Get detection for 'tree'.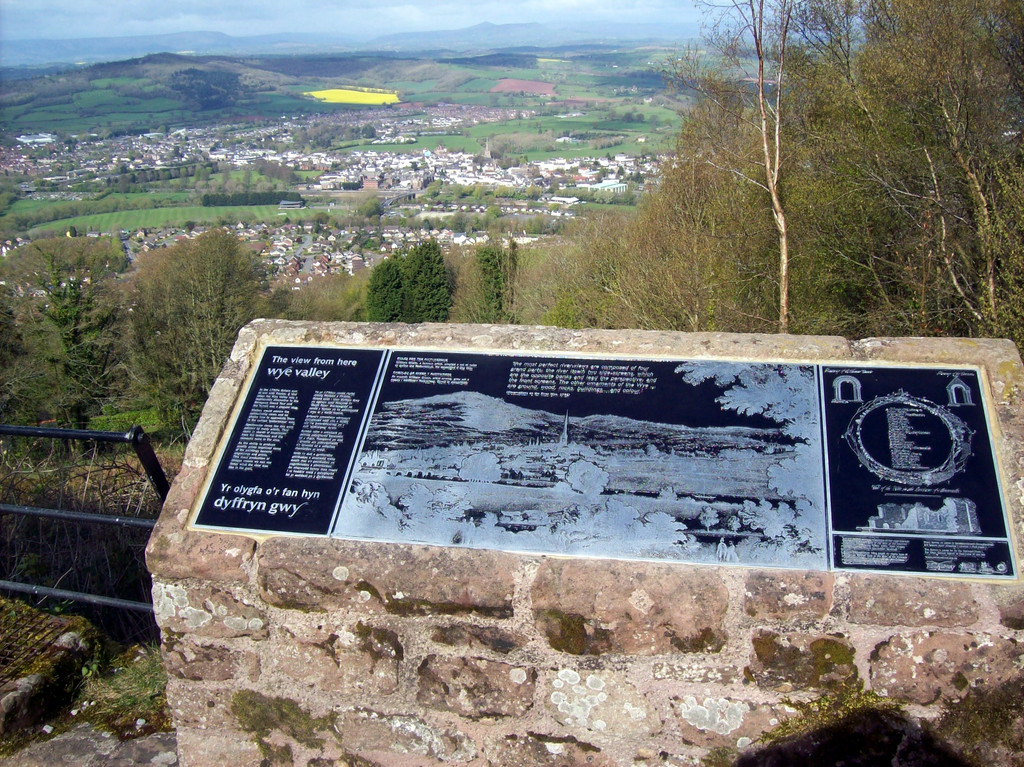
Detection: select_region(403, 234, 446, 330).
